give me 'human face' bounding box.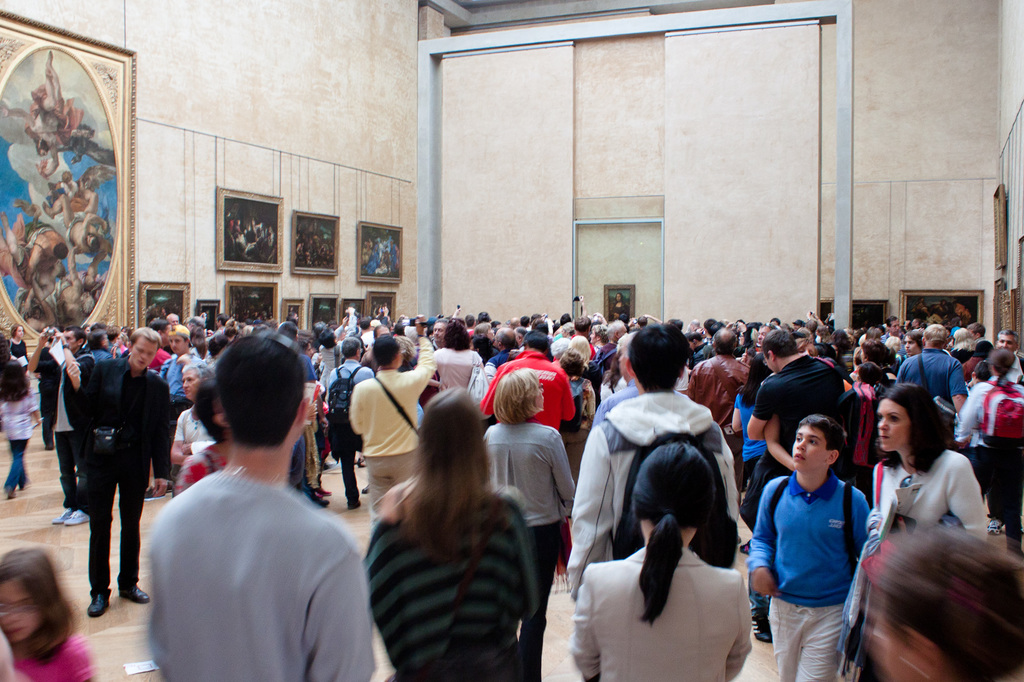
<bbox>180, 370, 199, 397</bbox>.
